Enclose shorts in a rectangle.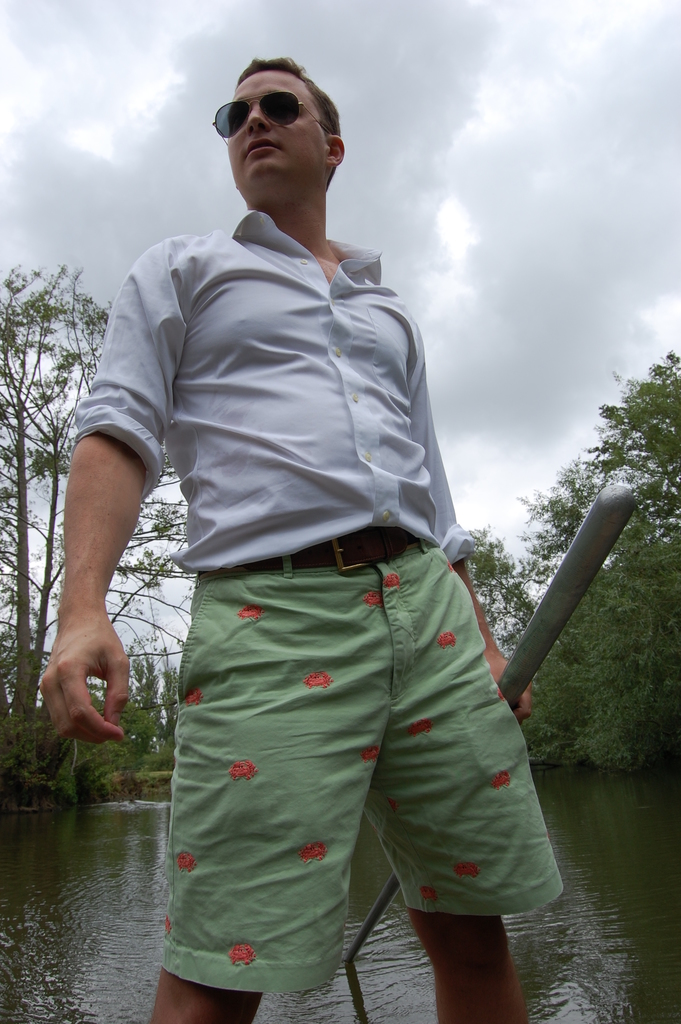
select_region(172, 595, 526, 954).
